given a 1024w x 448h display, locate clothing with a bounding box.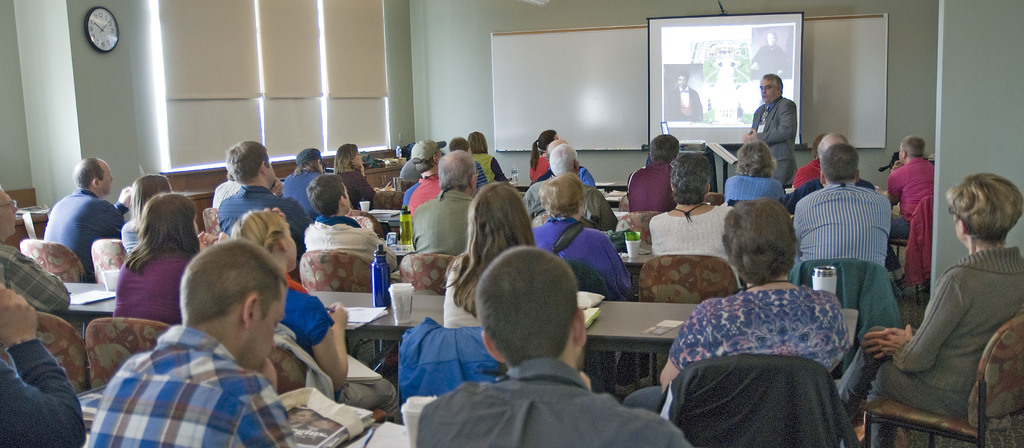
Located: 88,284,317,447.
